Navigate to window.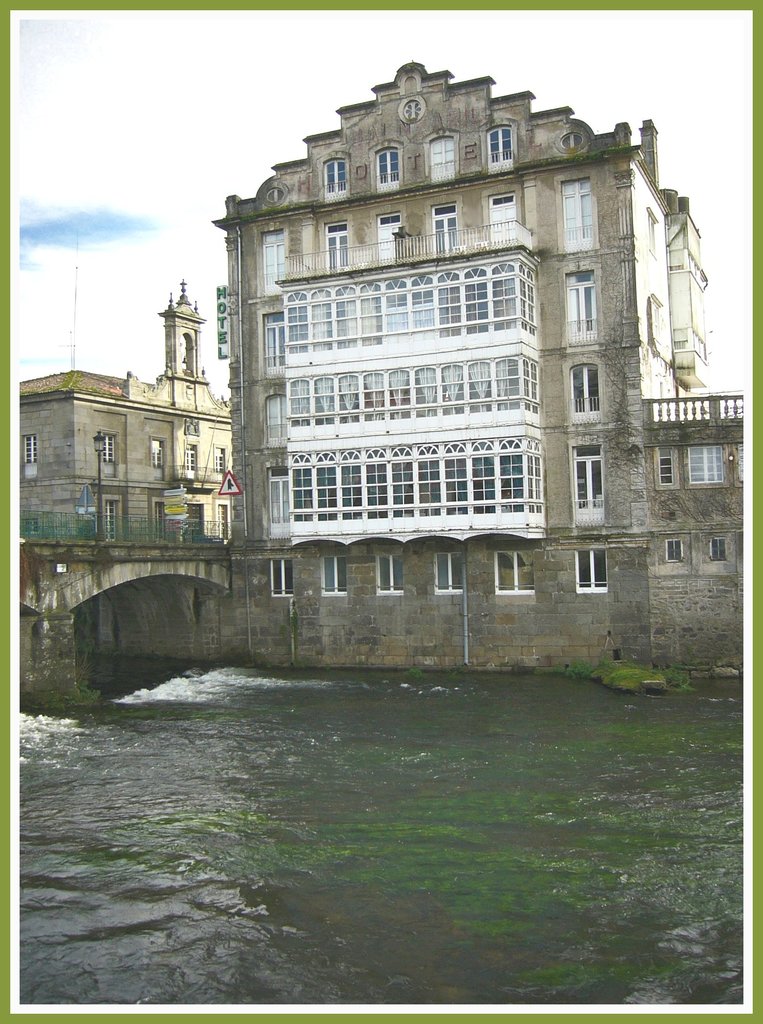
Navigation target: locate(210, 447, 233, 470).
